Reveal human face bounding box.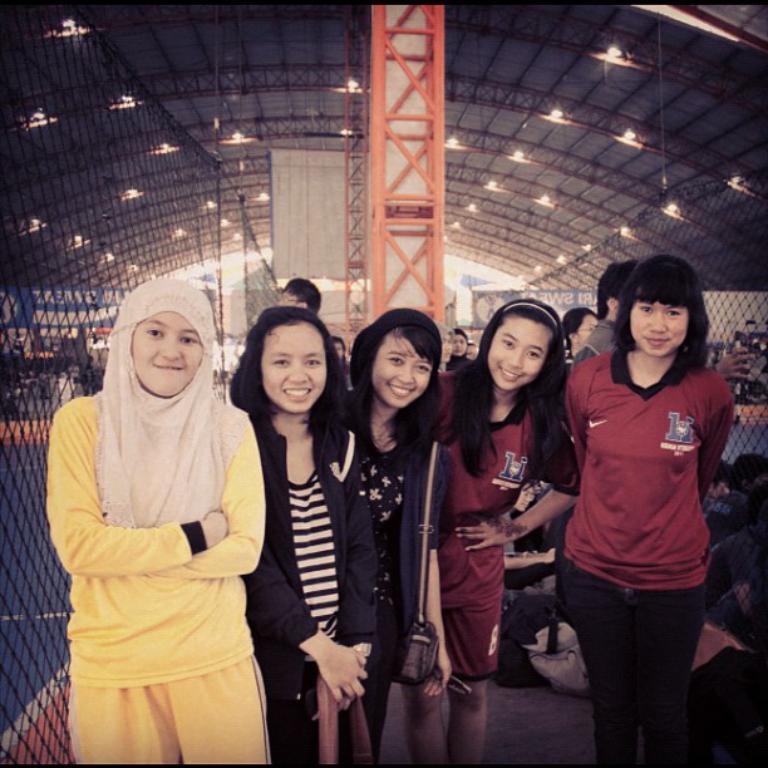
Revealed: 128/307/201/400.
